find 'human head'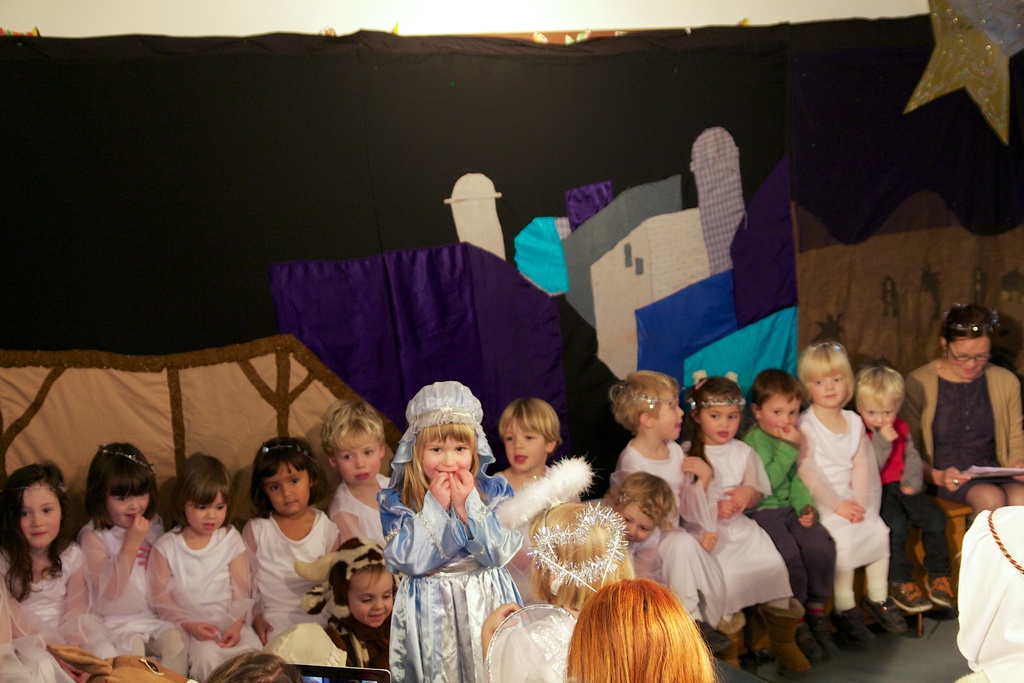
bbox=(266, 620, 348, 676)
